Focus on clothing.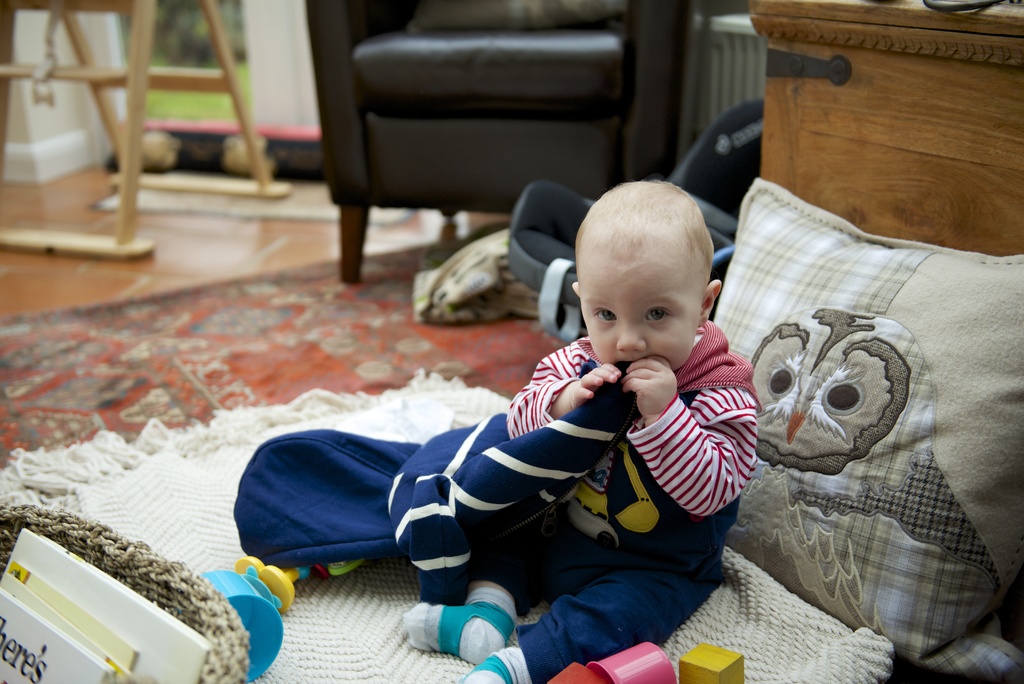
Focused at bbox=(232, 376, 625, 592).
